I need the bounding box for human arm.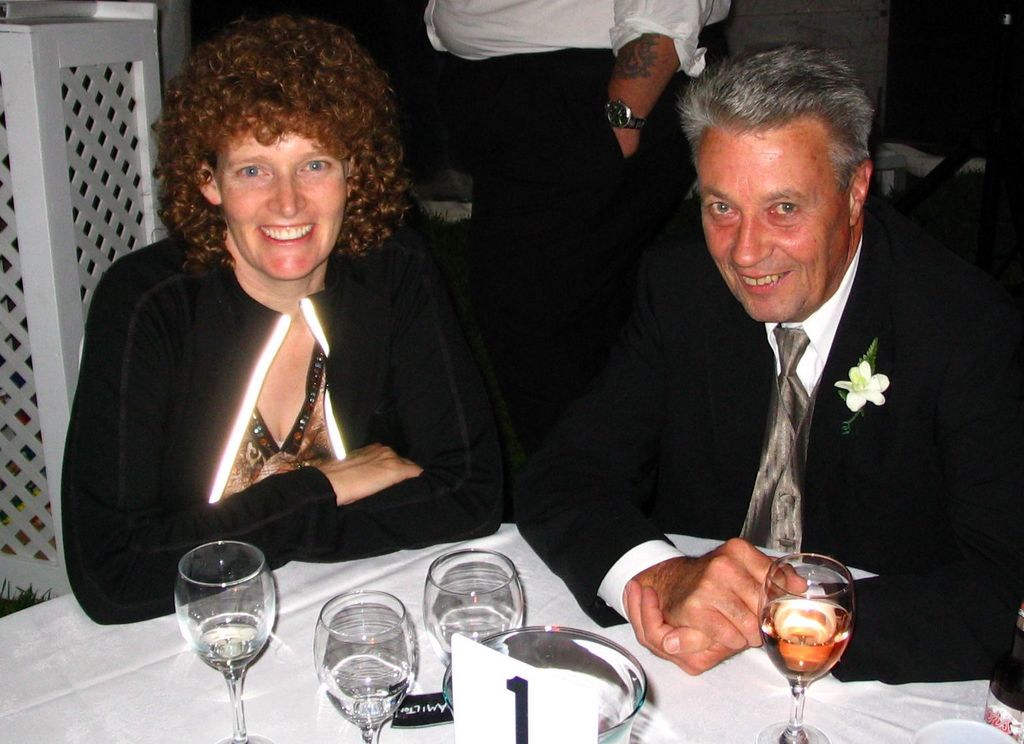
Here it is: 275, 255, 508, 558.
